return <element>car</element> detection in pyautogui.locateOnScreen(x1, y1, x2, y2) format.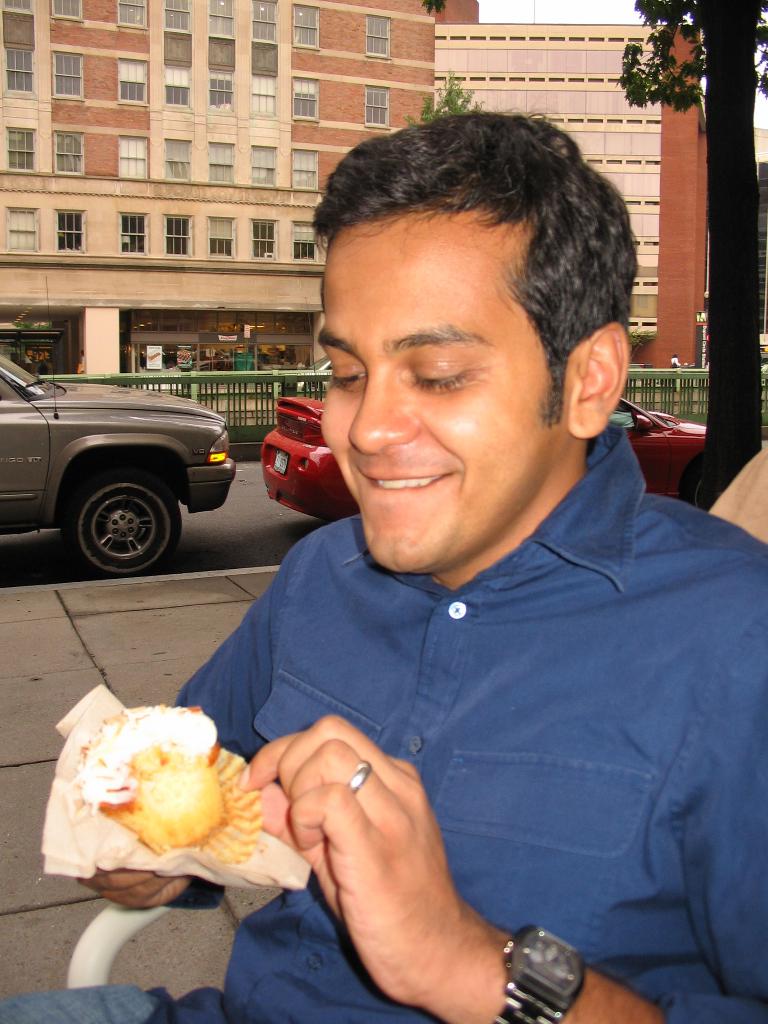
pyautogui.locateOnScreen(261, 392, 703, 513).
